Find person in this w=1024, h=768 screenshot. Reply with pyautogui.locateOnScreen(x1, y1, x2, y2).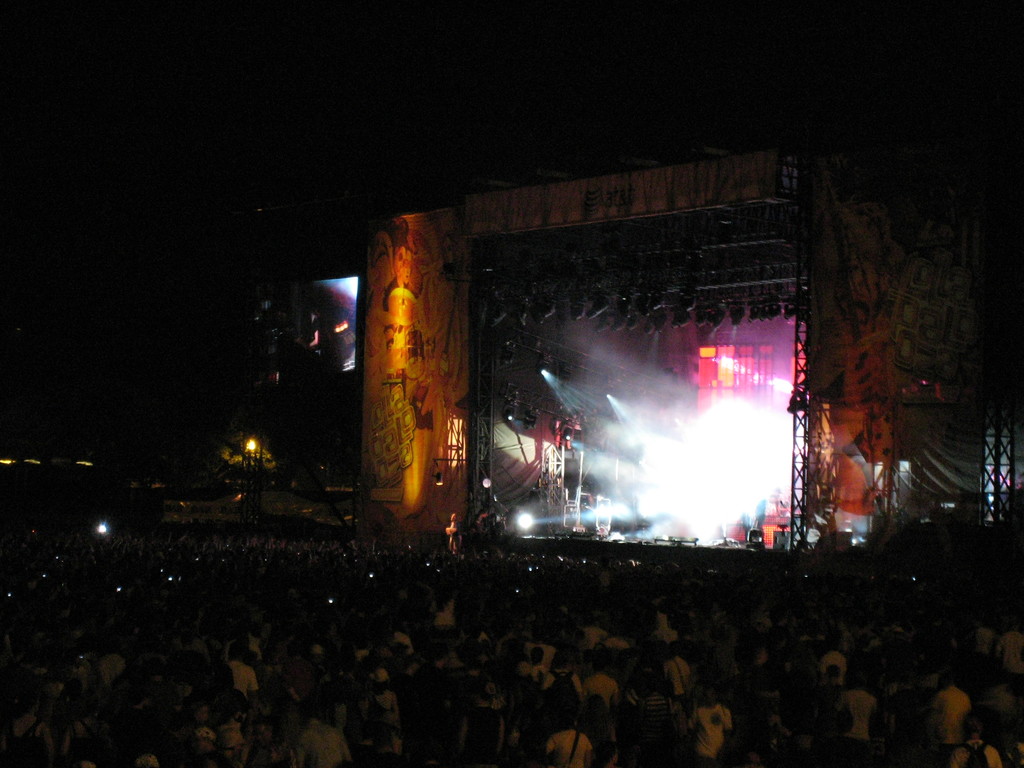
pyautogui.locateOnScreen(0, 565, 1023, 767).
